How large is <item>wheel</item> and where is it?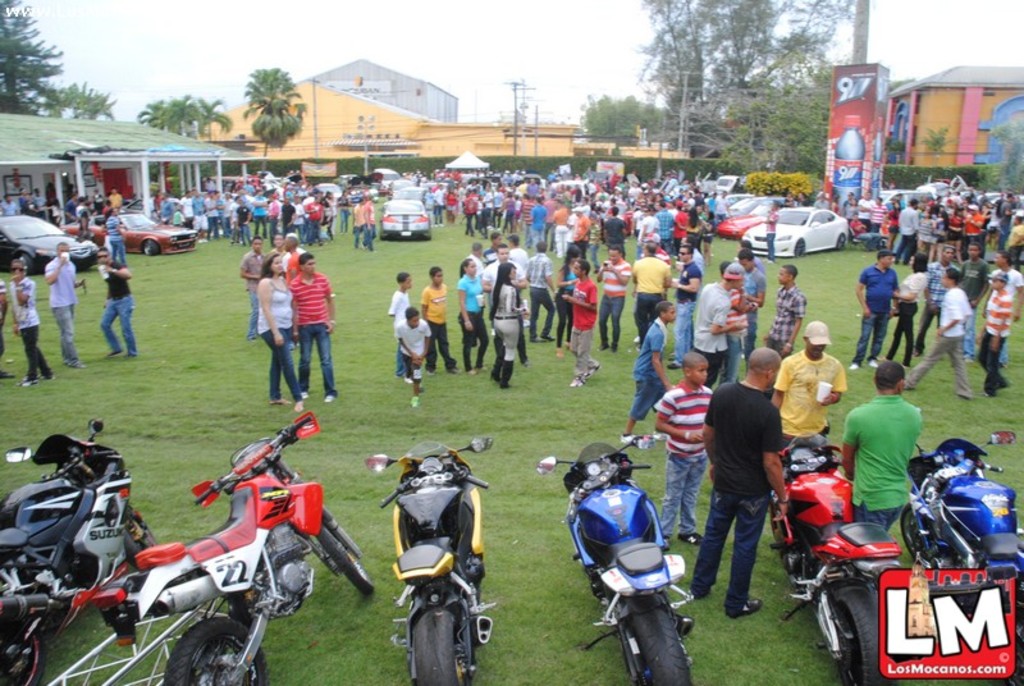
Bounding box: 141,238,161,256.
